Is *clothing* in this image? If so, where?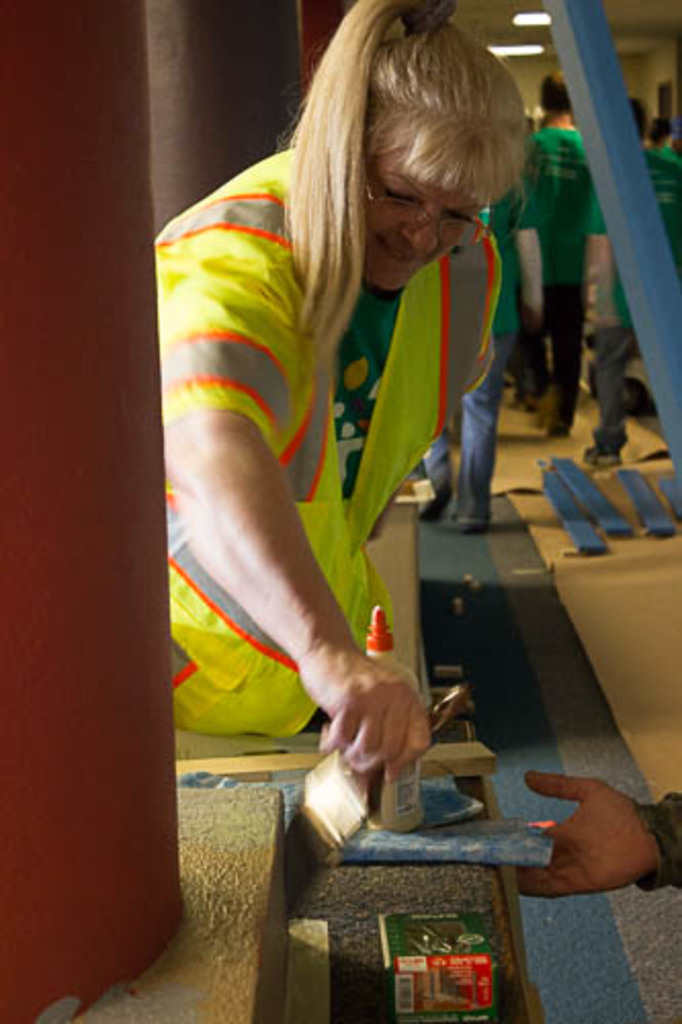
Yes, at left=518, top=127, right=604, bottom=426.
